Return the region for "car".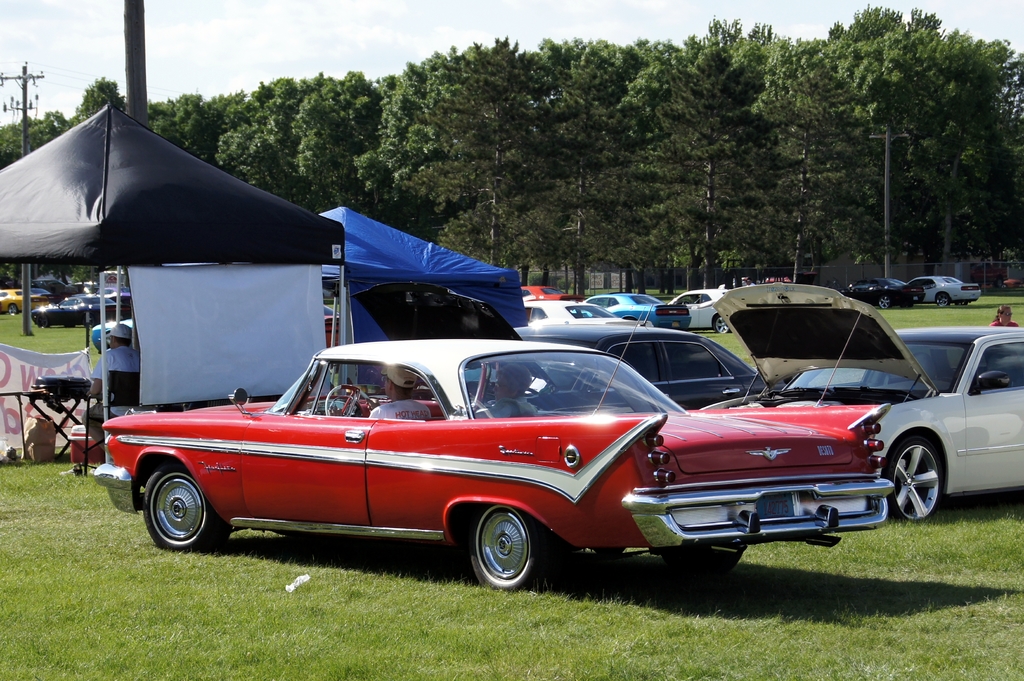
bbox(95, 307, 895, 594).
